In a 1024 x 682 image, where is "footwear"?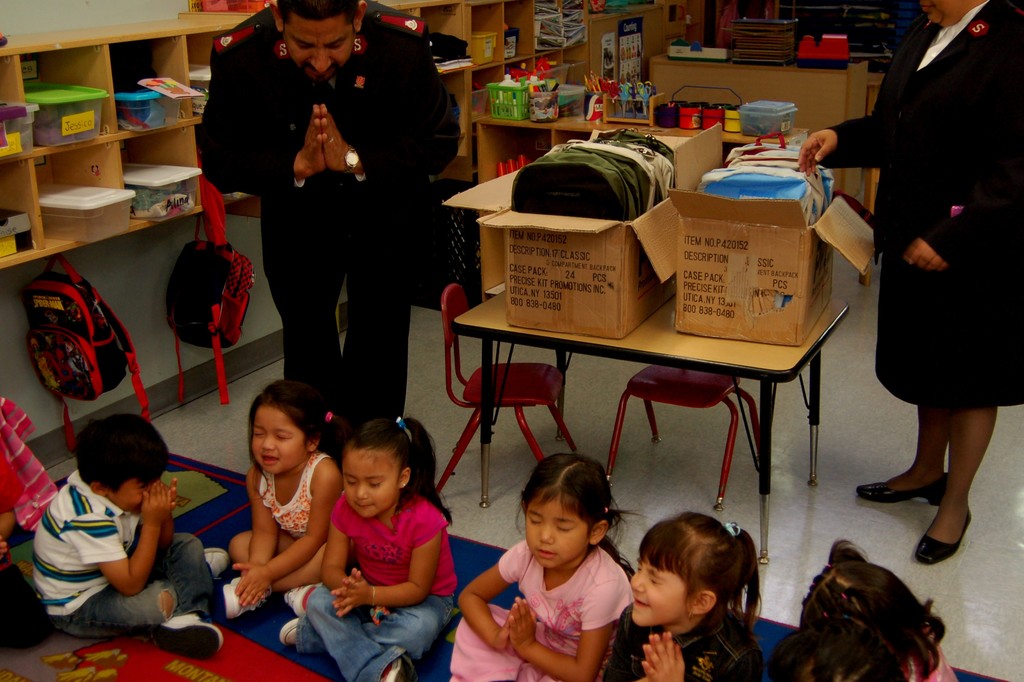
bbox=(285, 581, 321, 619).
